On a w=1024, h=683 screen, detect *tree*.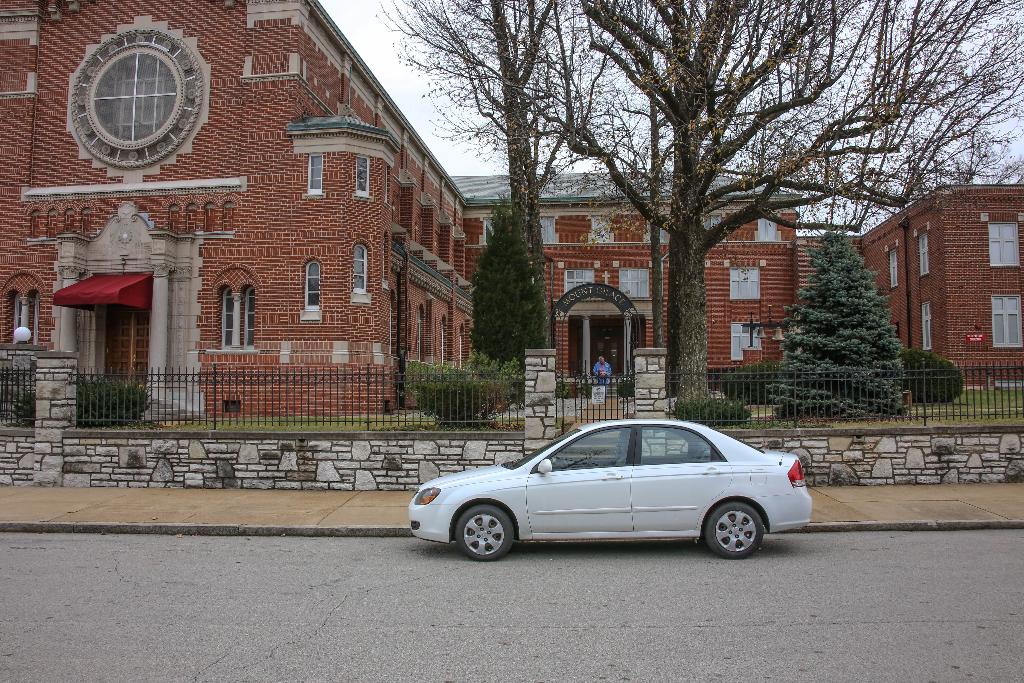
Rect(764, 233, 915, 414).
